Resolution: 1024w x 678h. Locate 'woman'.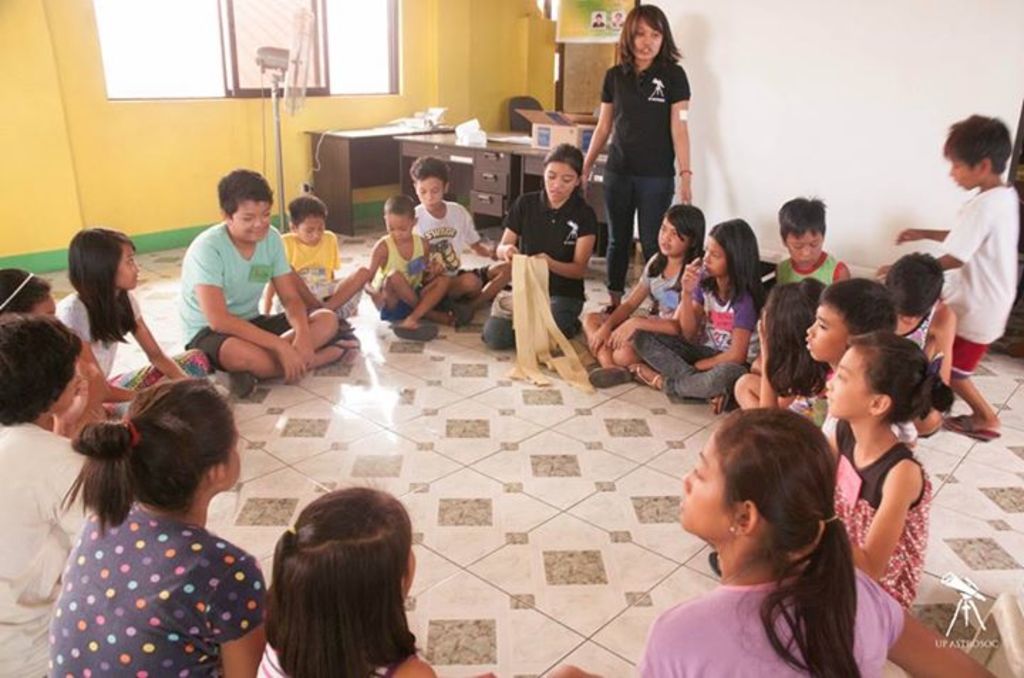
[478, 141, 597, 354].
